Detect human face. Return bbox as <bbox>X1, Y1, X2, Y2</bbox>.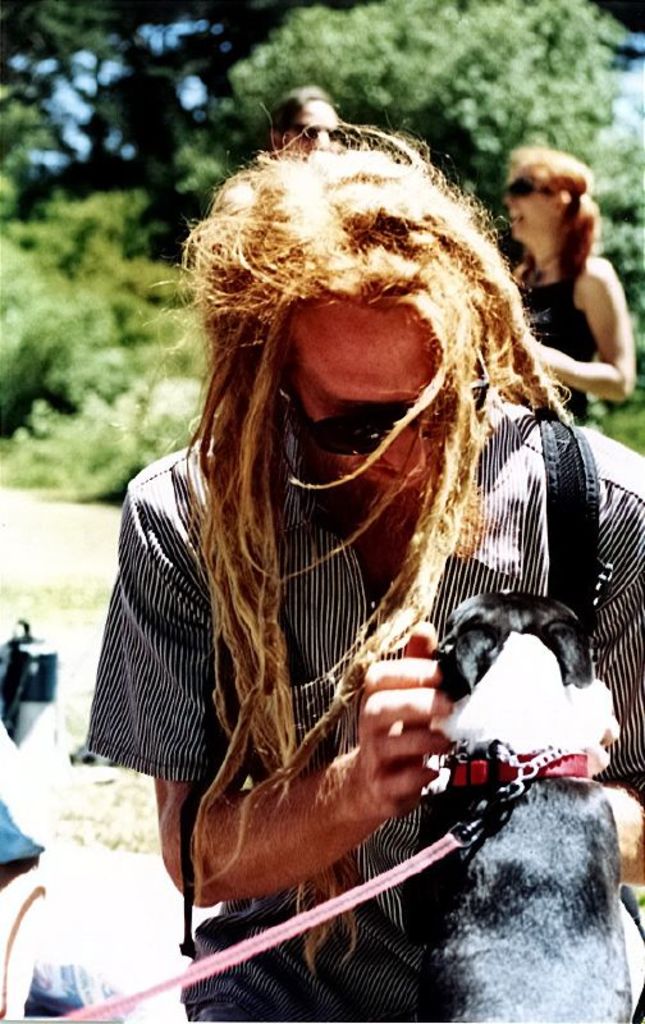
<bbox>289, 296, 454, 504</bbox>.
